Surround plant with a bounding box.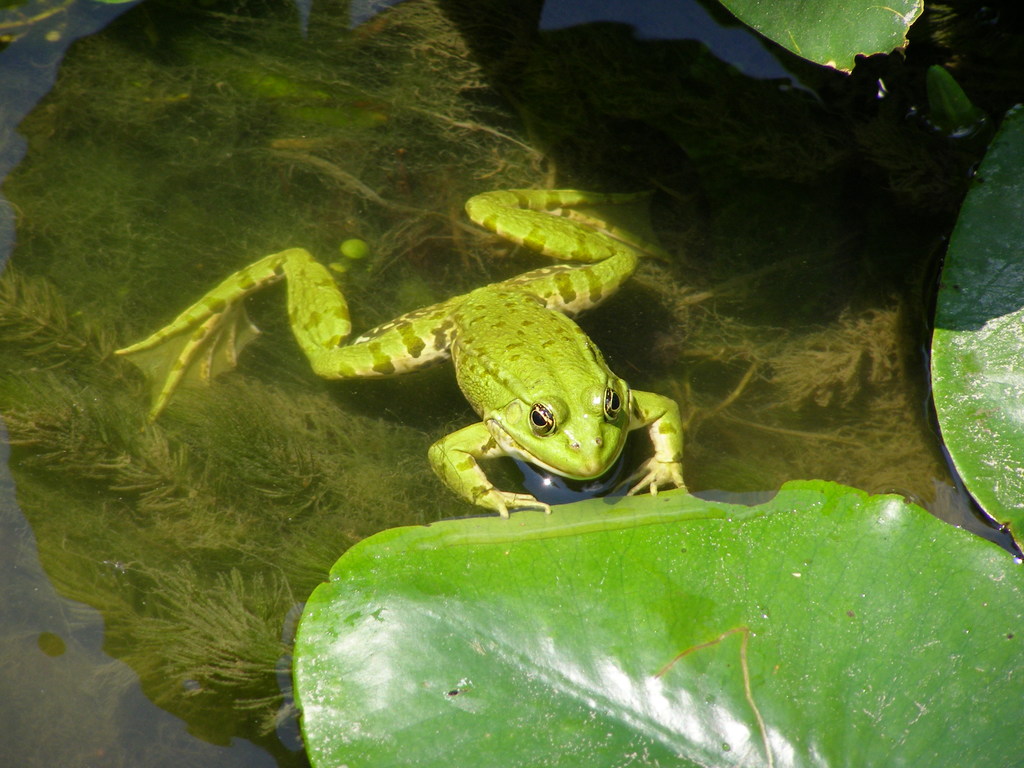
bbox=[718, 0, 927, 76].
